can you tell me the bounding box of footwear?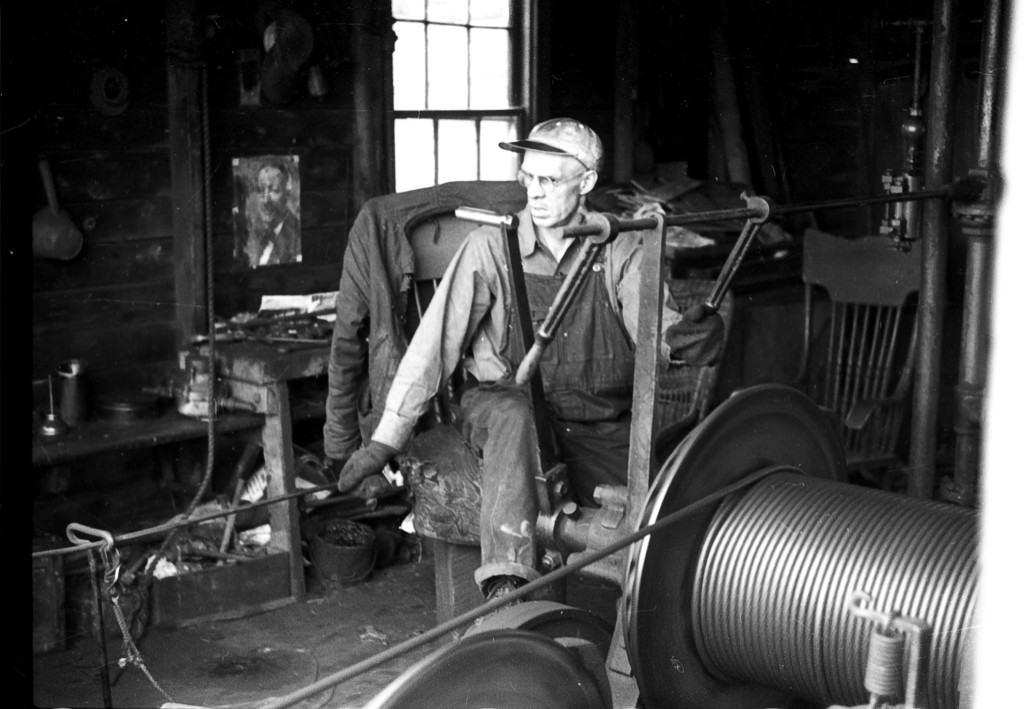
left=472, top=577, right=533, bottom=627.
